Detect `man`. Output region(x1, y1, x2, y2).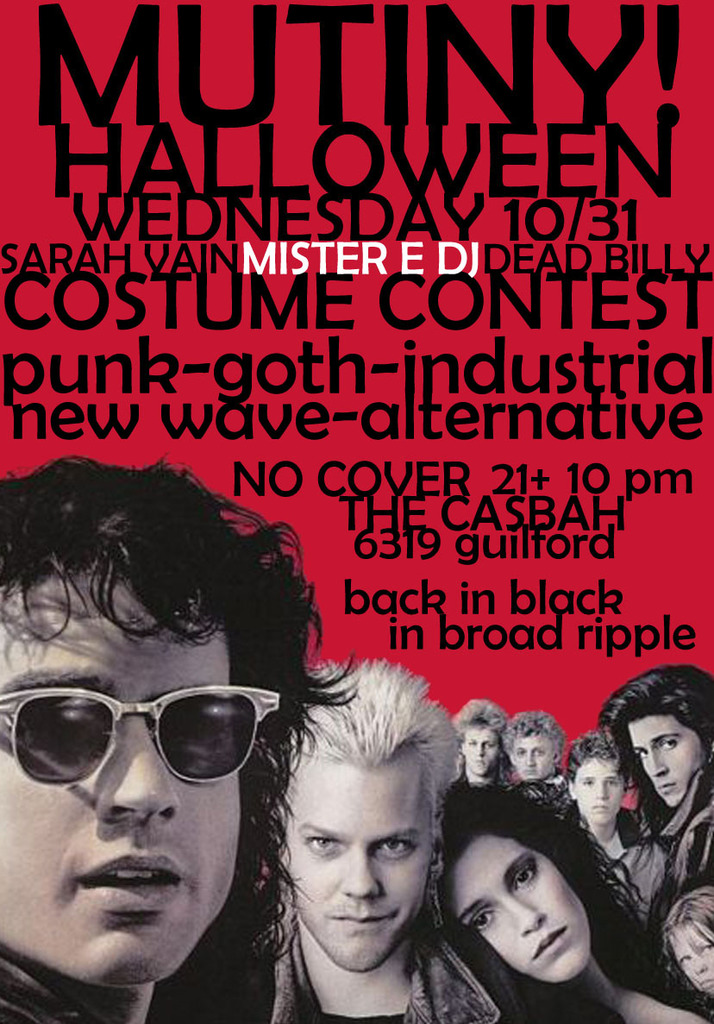
region(611, 657, 713, 964).
